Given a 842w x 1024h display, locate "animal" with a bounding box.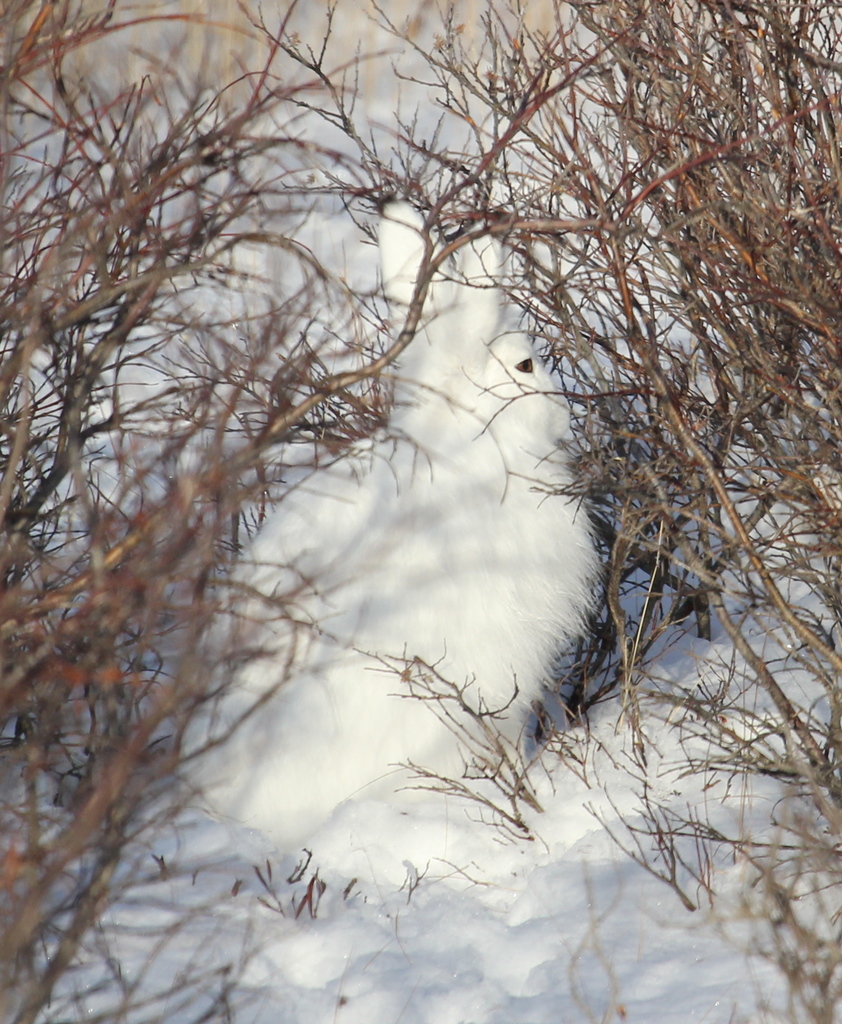
Located: 179, 196, 599, 882.
